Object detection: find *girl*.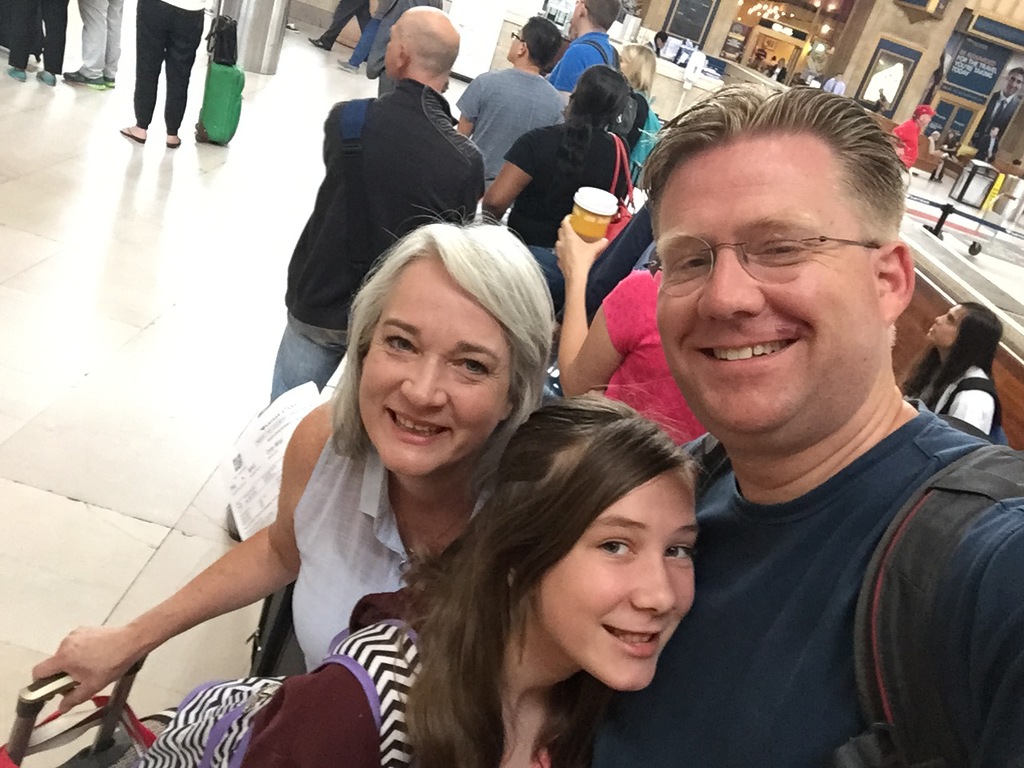
<box>900,298,1004,436</box>.
